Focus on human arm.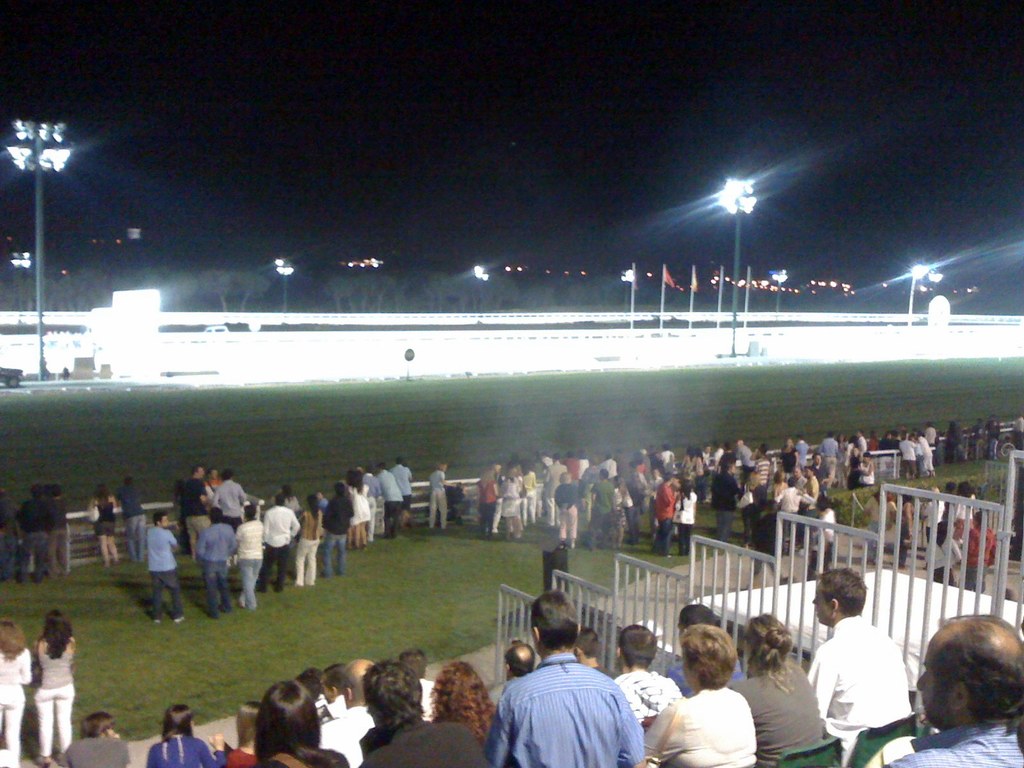
Focused at pyautogui.locateOnScreen(915, 442, 918, 450).
